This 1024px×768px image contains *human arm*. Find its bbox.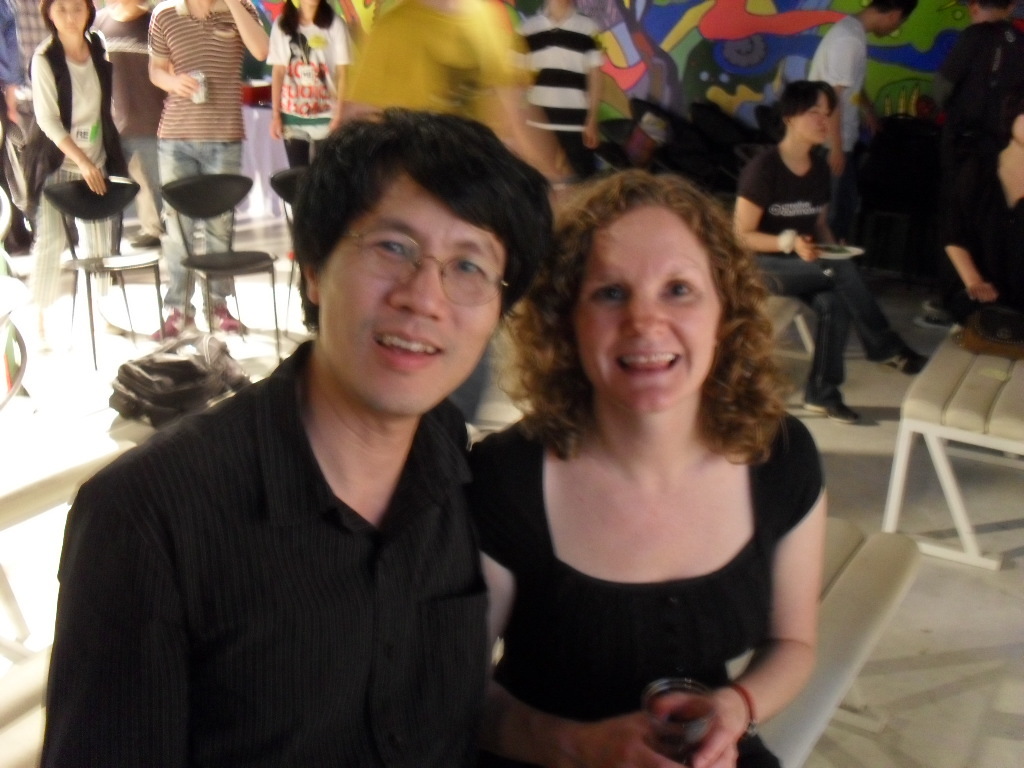
l=455, t=0, r=571, b=186.
